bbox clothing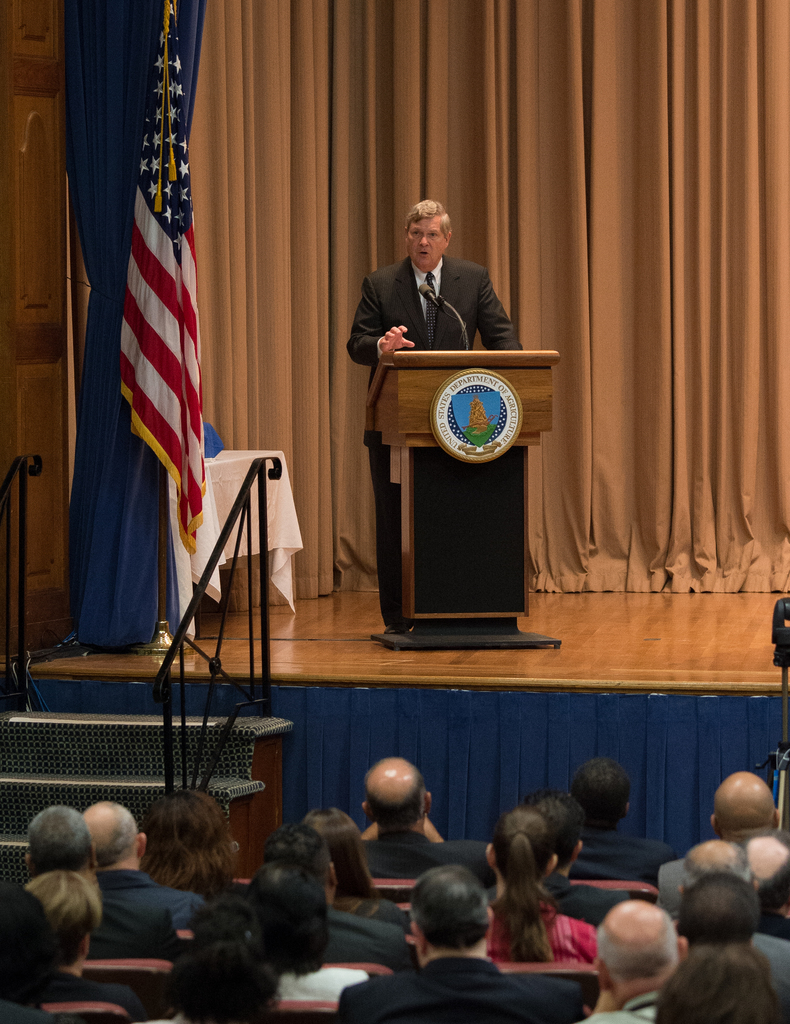
{"left": 572, "top": 815, "right": 682, "bottom": 884}
